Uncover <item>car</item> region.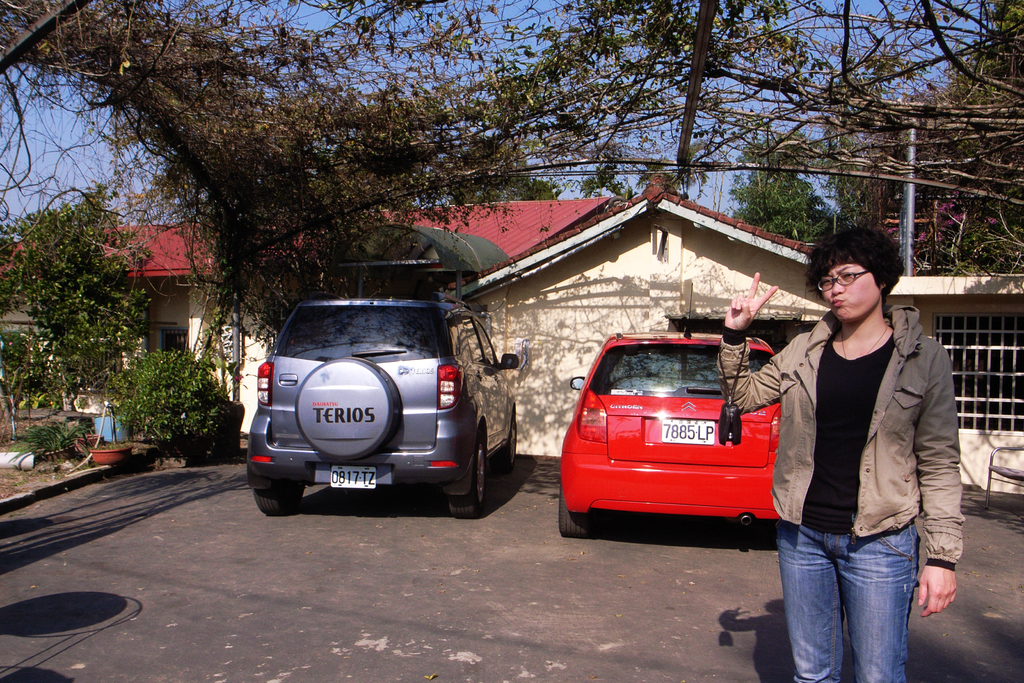
Uncovered: 557,324,785,540.
